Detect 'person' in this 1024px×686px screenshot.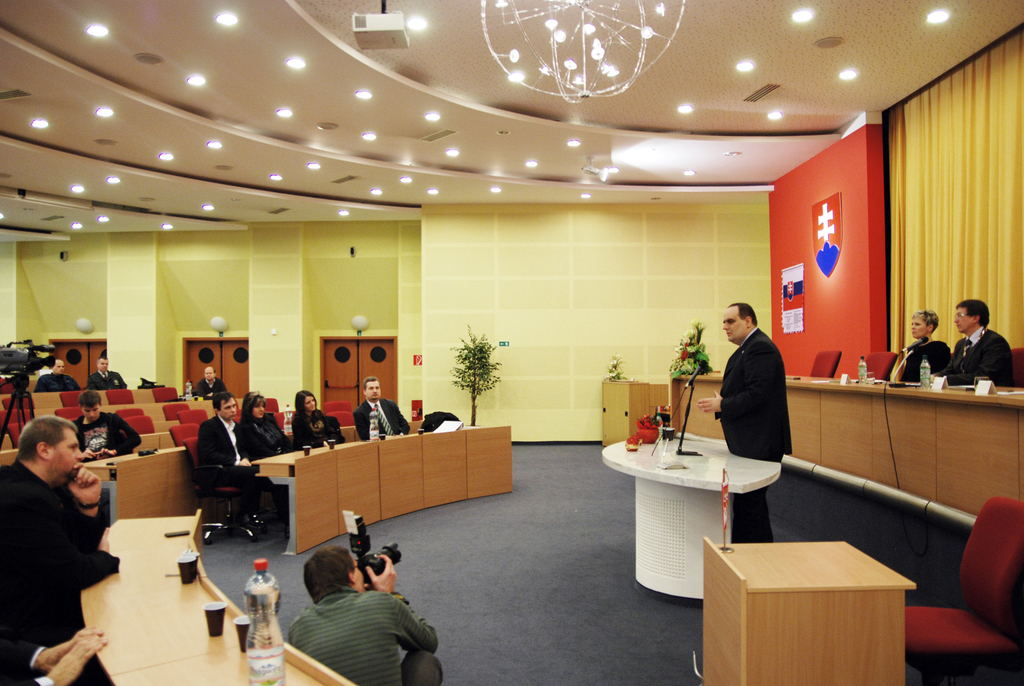
Detection: x1=890 y1=311 x2=950 y2=381.
